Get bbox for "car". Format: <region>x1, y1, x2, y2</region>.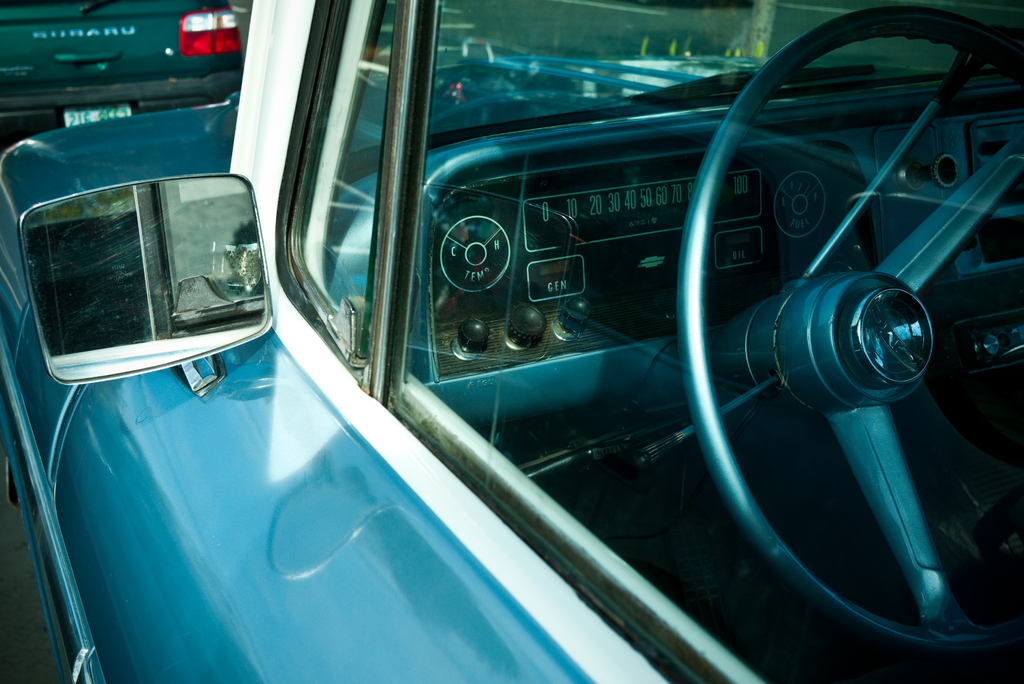
<region>0, 0, 1023, 683</region>.
